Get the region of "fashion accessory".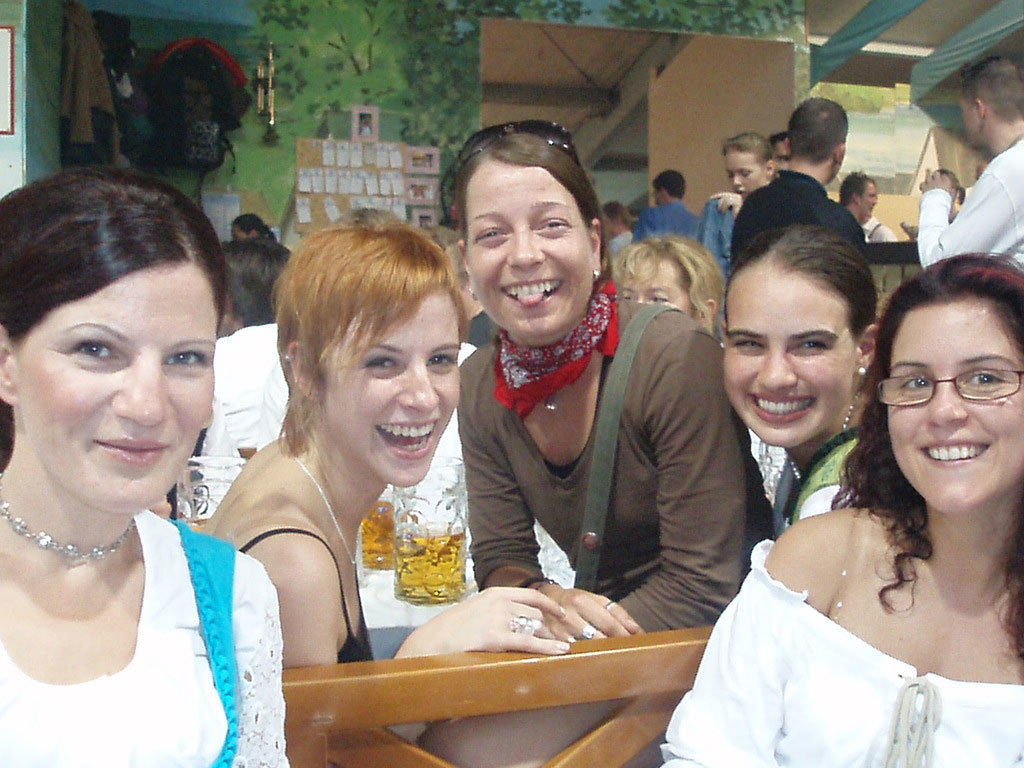
[x1=455, y1=116, x2=586, y2=173].
